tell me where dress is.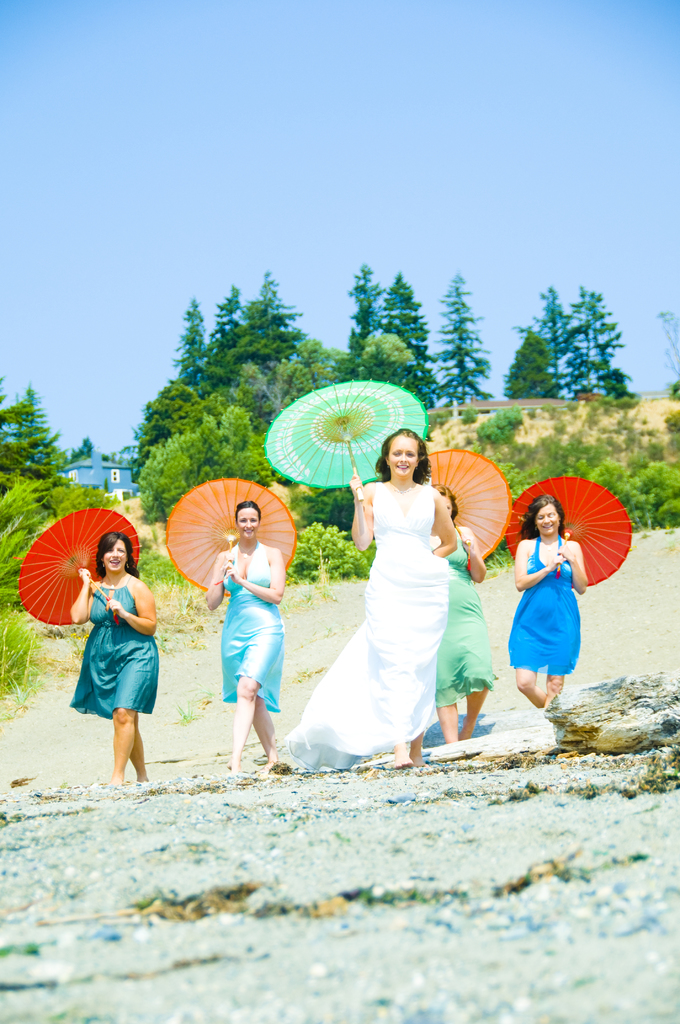
dress is at 220,540,280,708.
